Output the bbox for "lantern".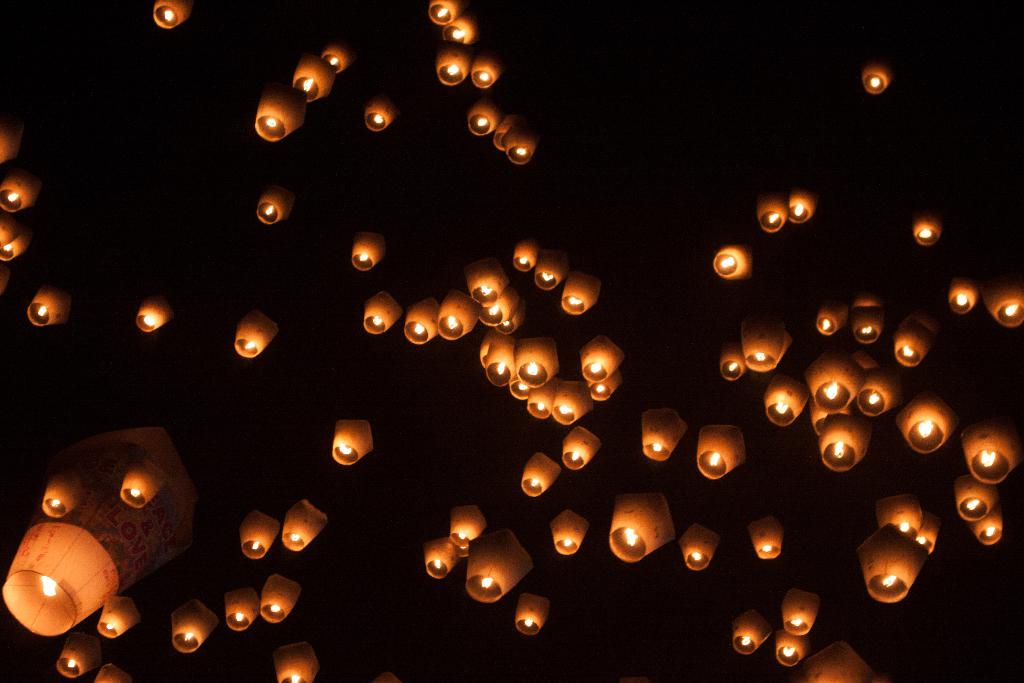
<box>60,633,102,679</box>.
